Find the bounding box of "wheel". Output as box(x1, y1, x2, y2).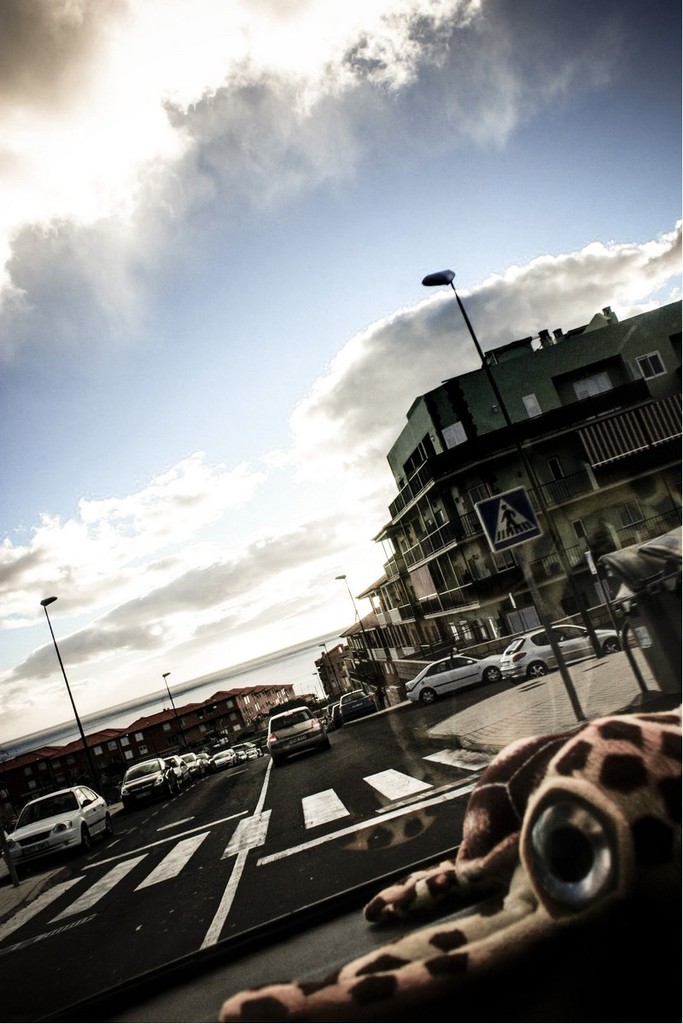
box(423, 688, 435, 704).
